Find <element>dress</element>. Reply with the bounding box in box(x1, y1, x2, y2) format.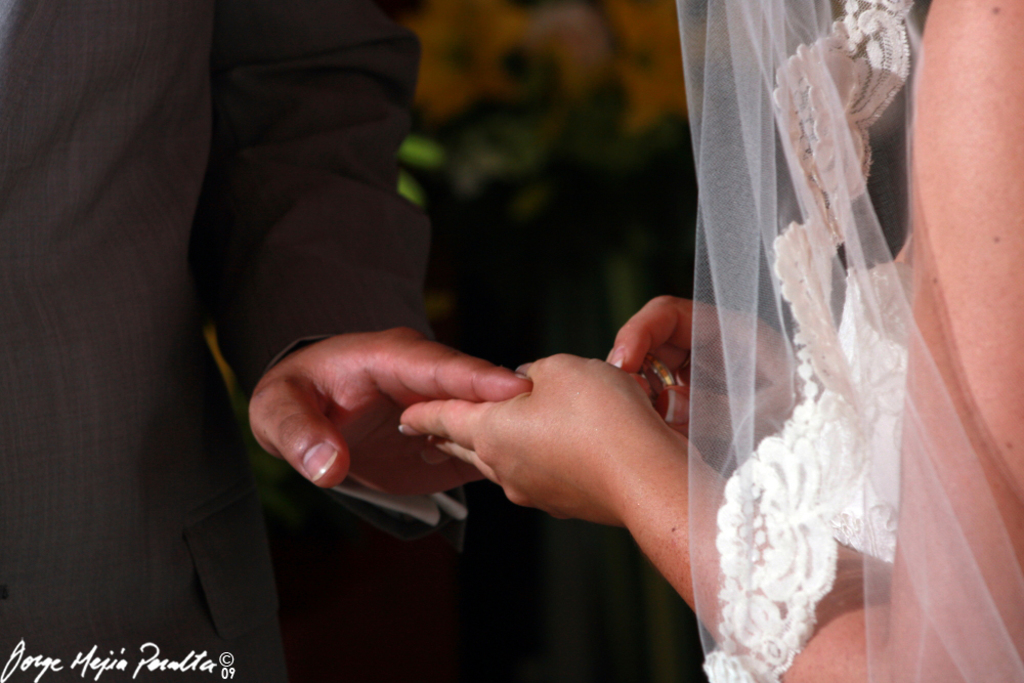
box(685, 0, 953, 682).
